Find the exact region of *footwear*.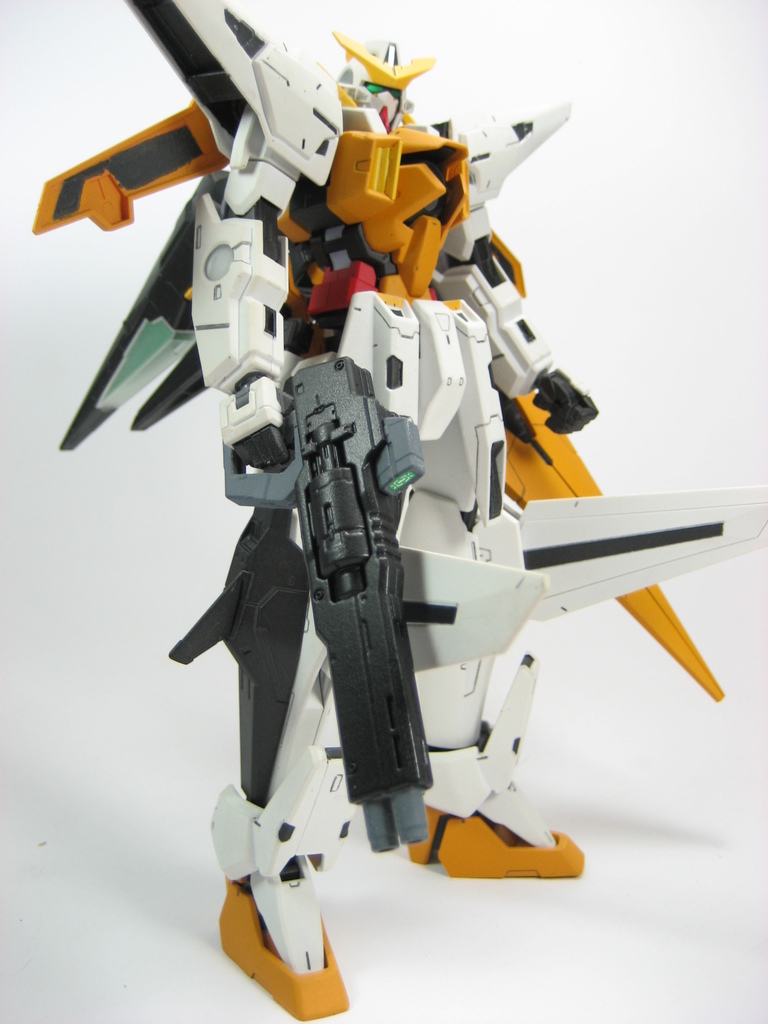
Exact region: (left=216, top=872, right=358, bottom=1013).
